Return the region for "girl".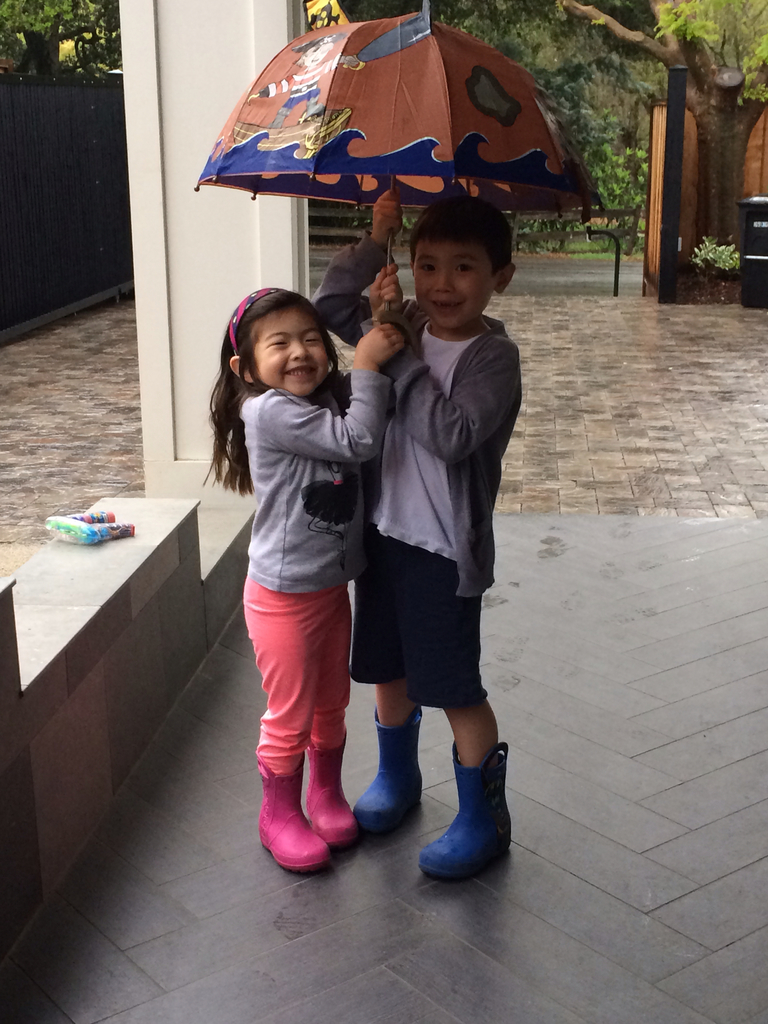
l=203, t=265, r=406, b=877.
